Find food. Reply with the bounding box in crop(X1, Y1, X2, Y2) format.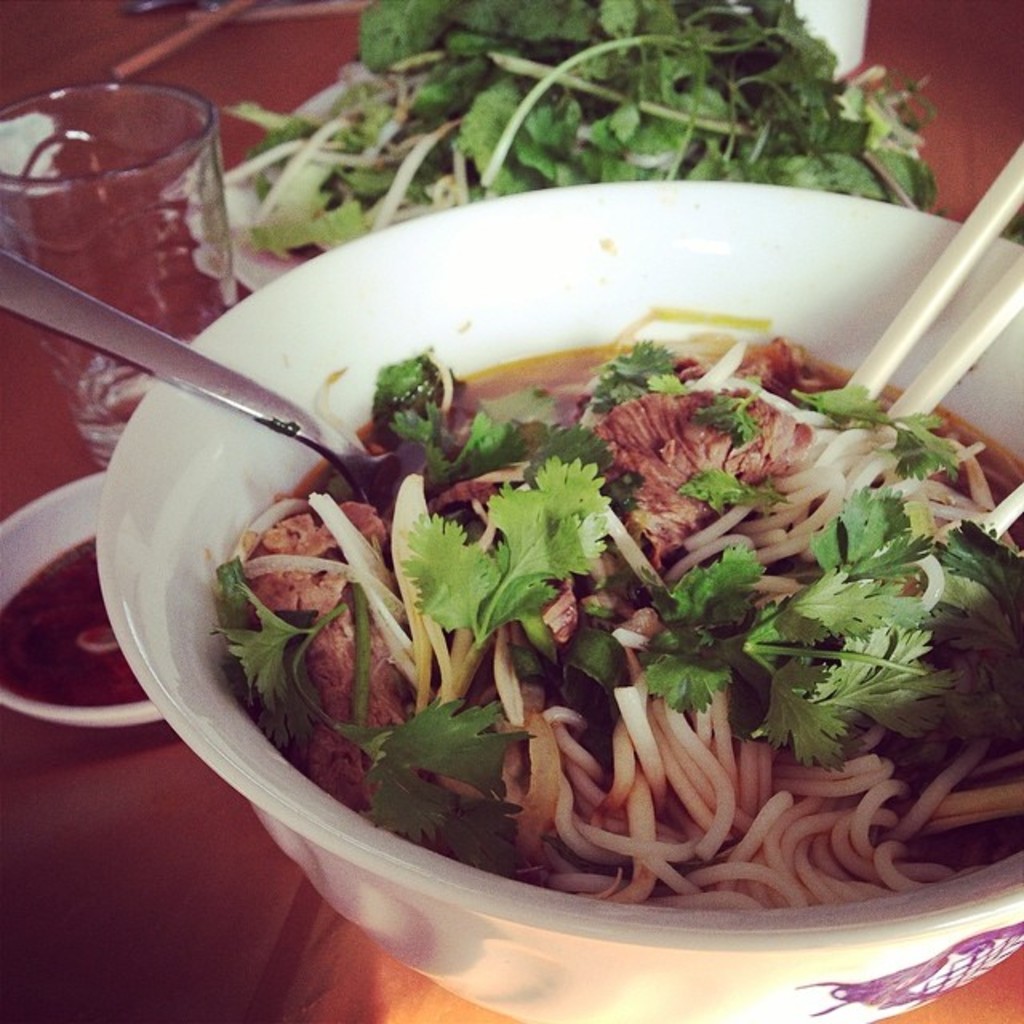
crop(184, 0, 936, 278).
